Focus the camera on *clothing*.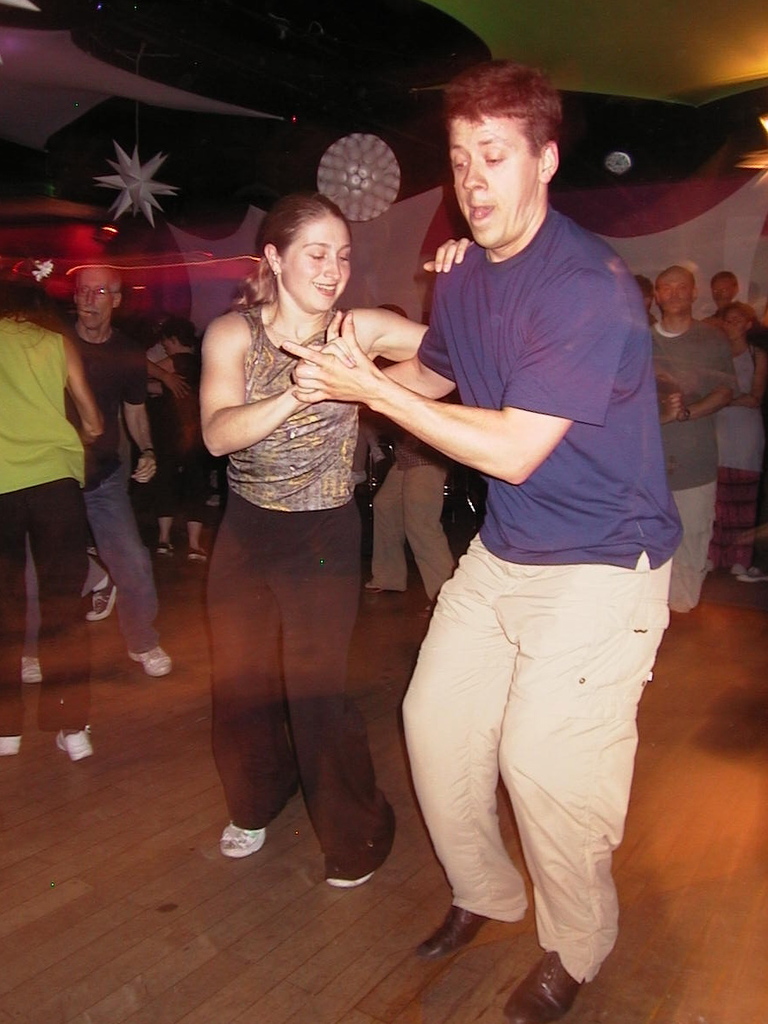
Focus region: <bbox>702, 329, 764, 585</bbox>.
